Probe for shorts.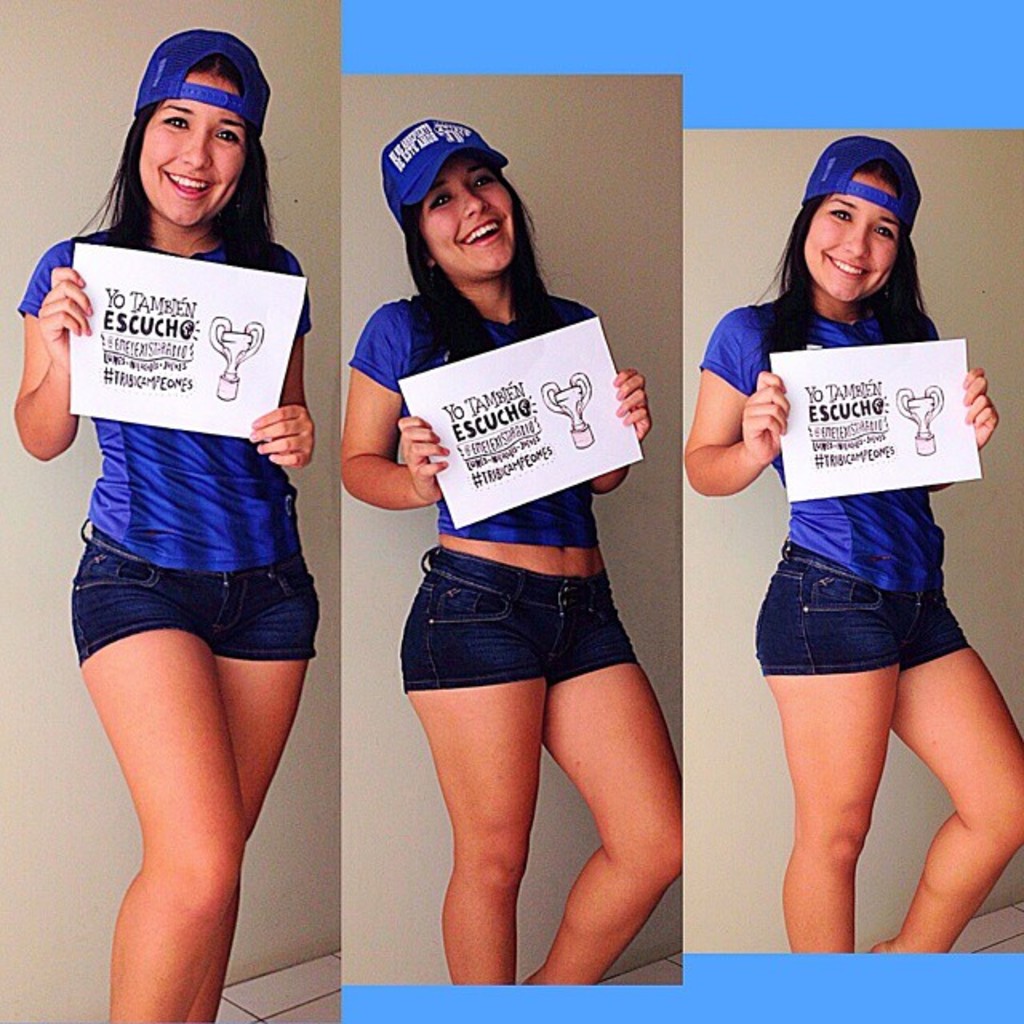
Probe result: (754,536,968,680).
